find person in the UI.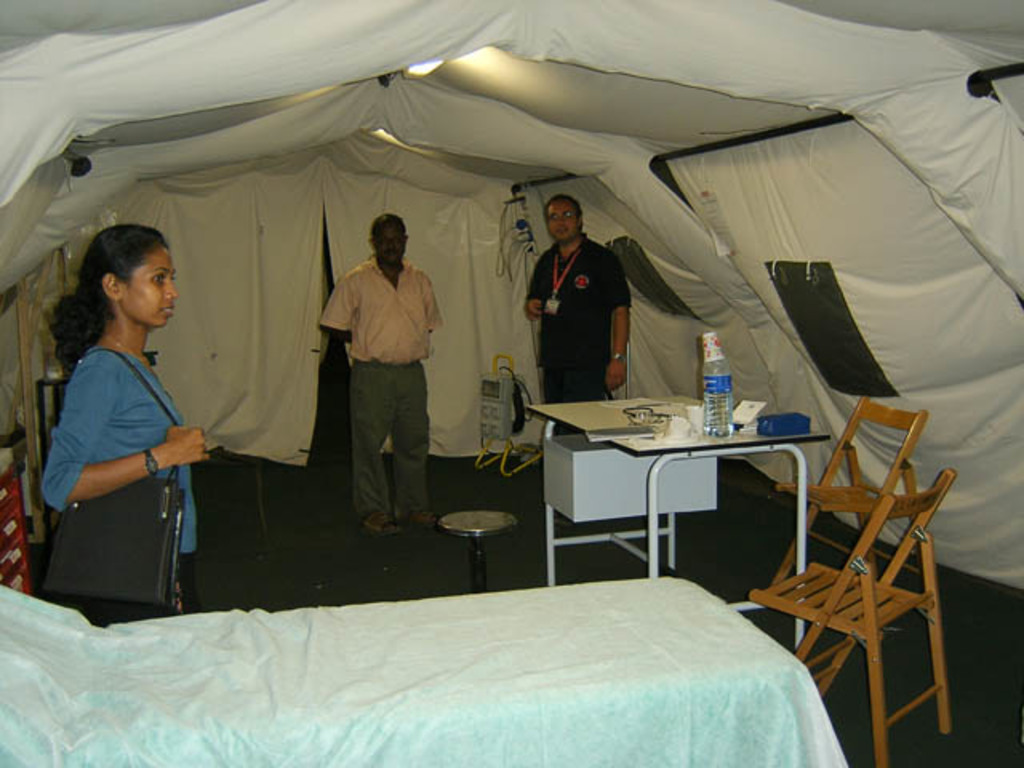
UI element at {"x1": 525, "y1": 187, "x2": 634, "y2": 432}.
